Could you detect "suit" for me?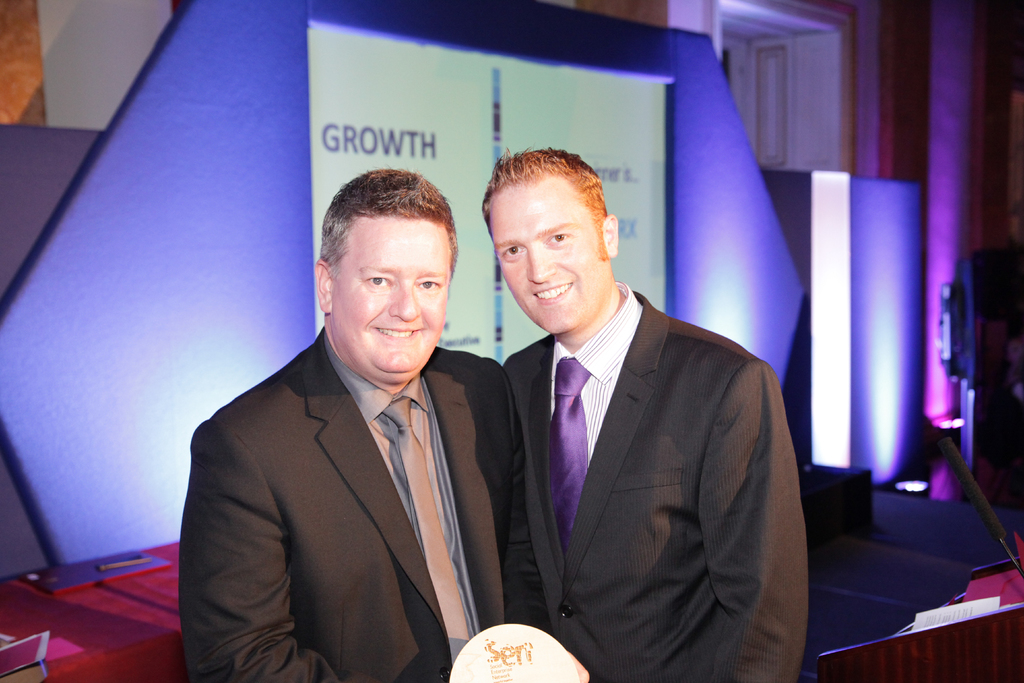
Detection result: rect(475, 210, 804, 670).
